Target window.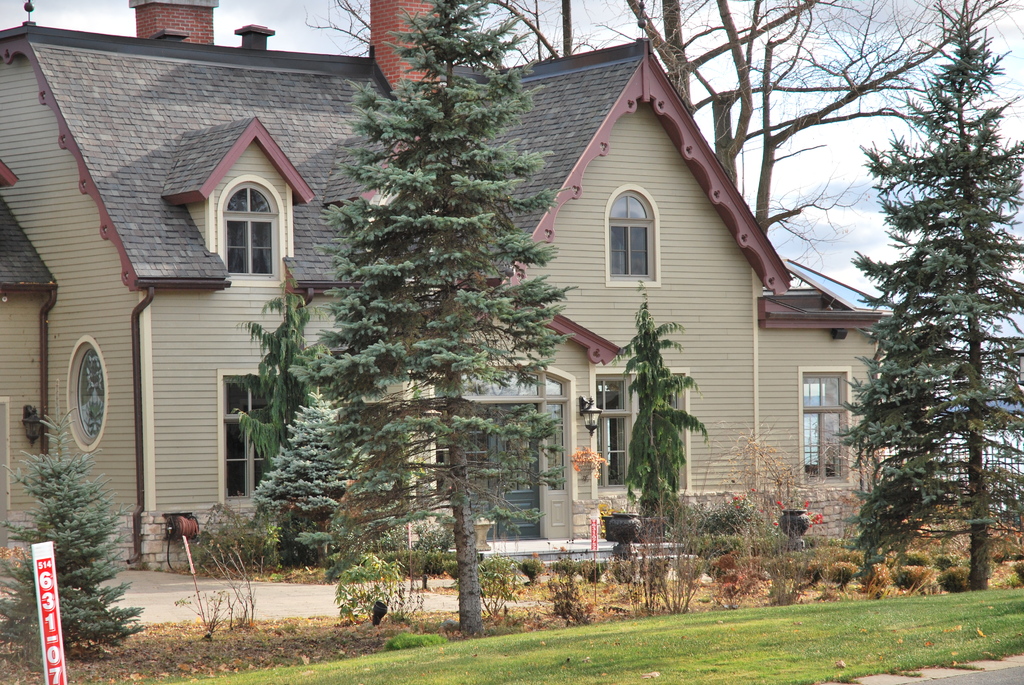
Target region: [left=803, top=369, right=845, bottom=483].
